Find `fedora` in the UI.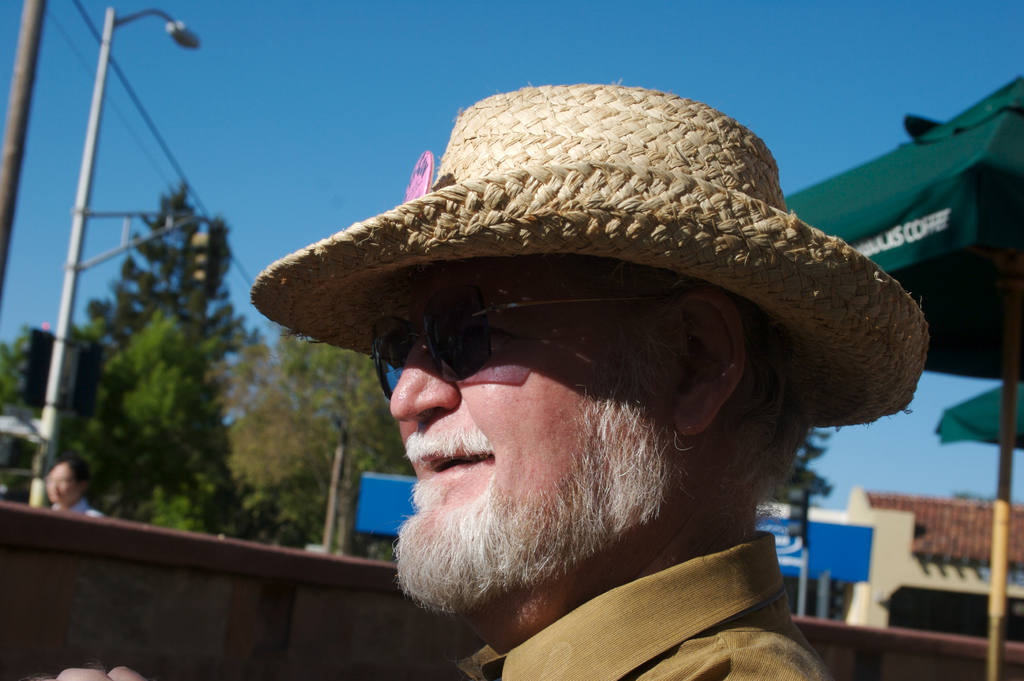
UI element at (249, 83, 934, 432).
